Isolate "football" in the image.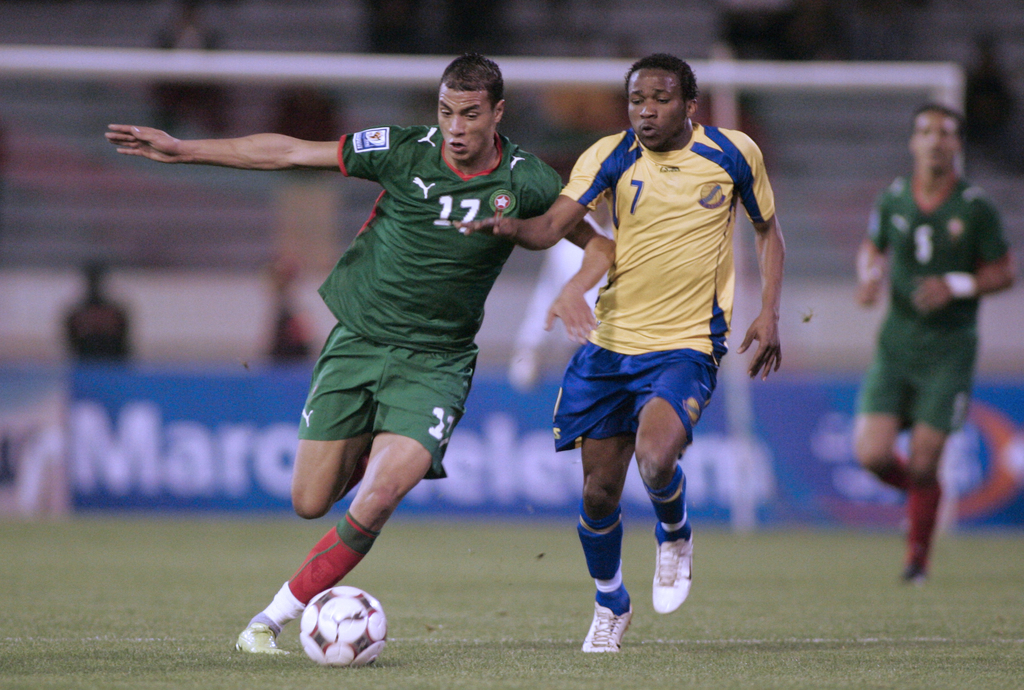
Isolated region: (x1=297, y1=584, x2=391, y2=662).
